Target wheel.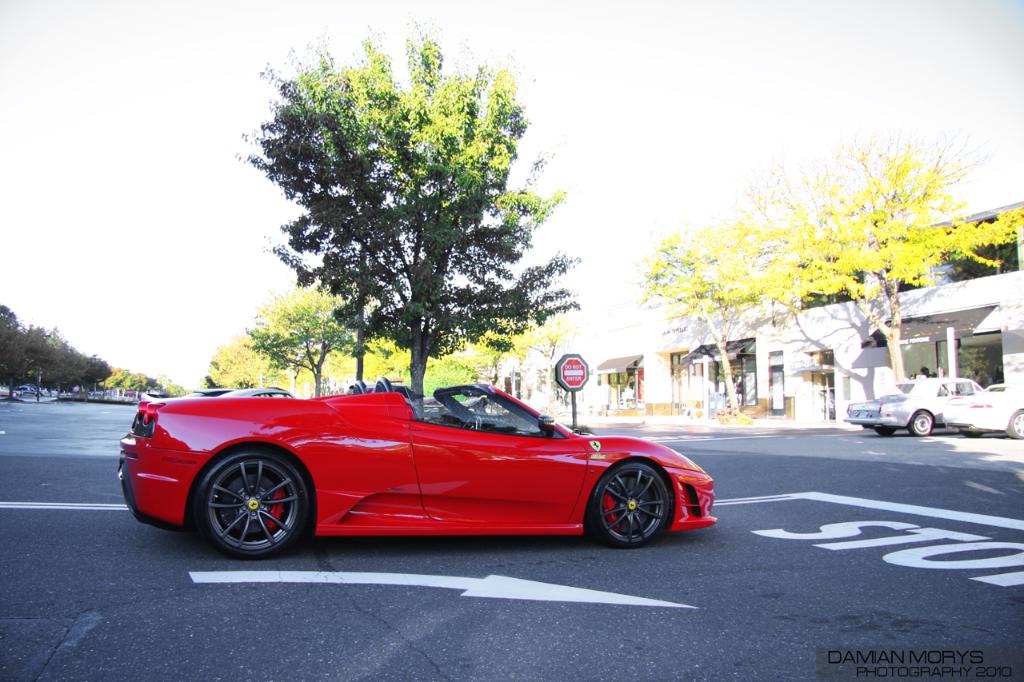
Target region: 591, 458, 668, 547.
